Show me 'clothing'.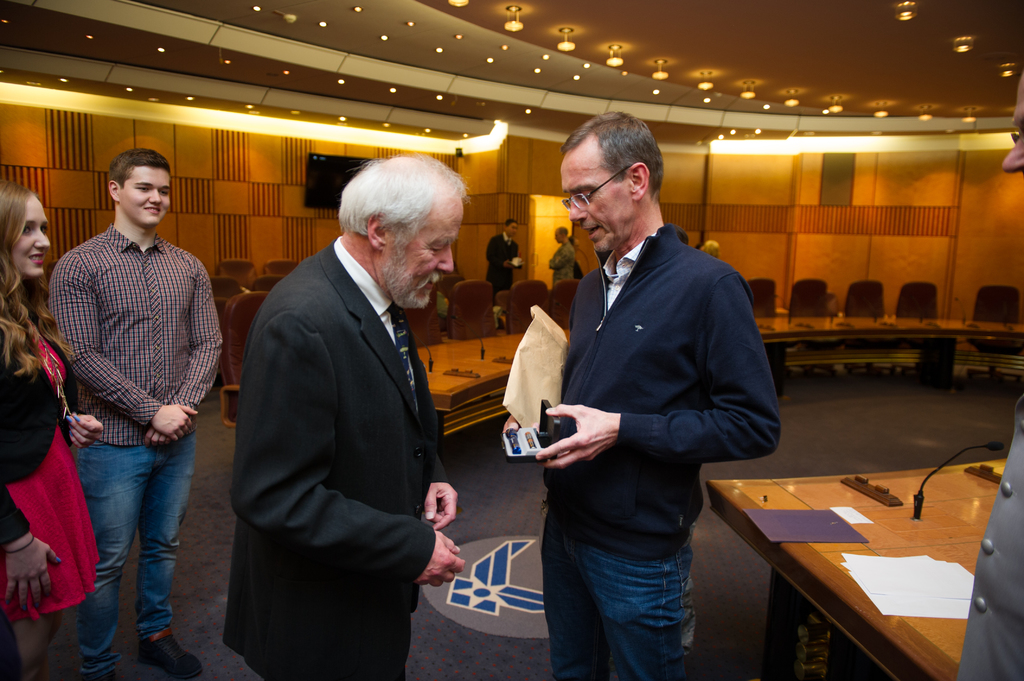
'clothing' is here: BBox(43, 216, 220, 680).
